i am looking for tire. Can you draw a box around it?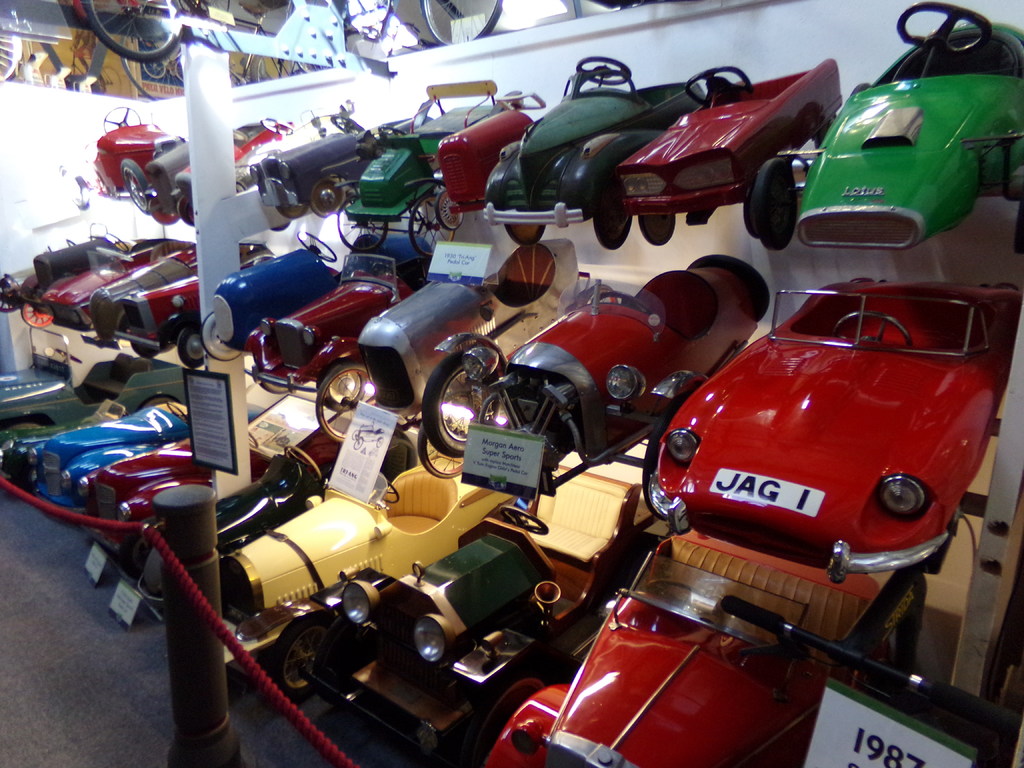
Sure, the bounding box is [175, 57, 184, 83].
